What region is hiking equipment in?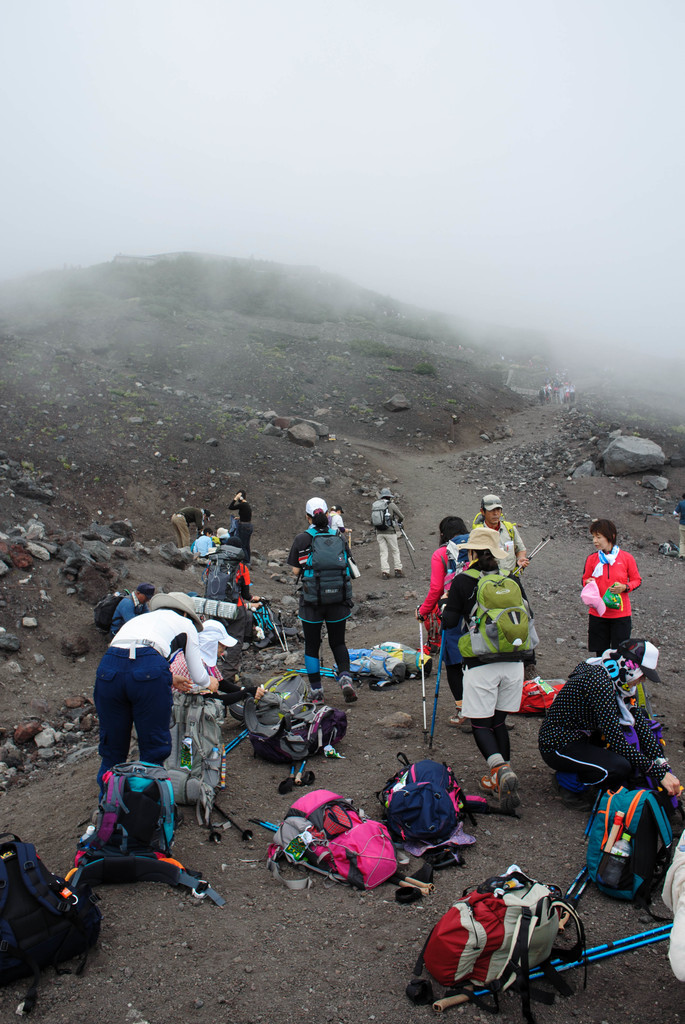
locate(294, 762, 306, 787).
